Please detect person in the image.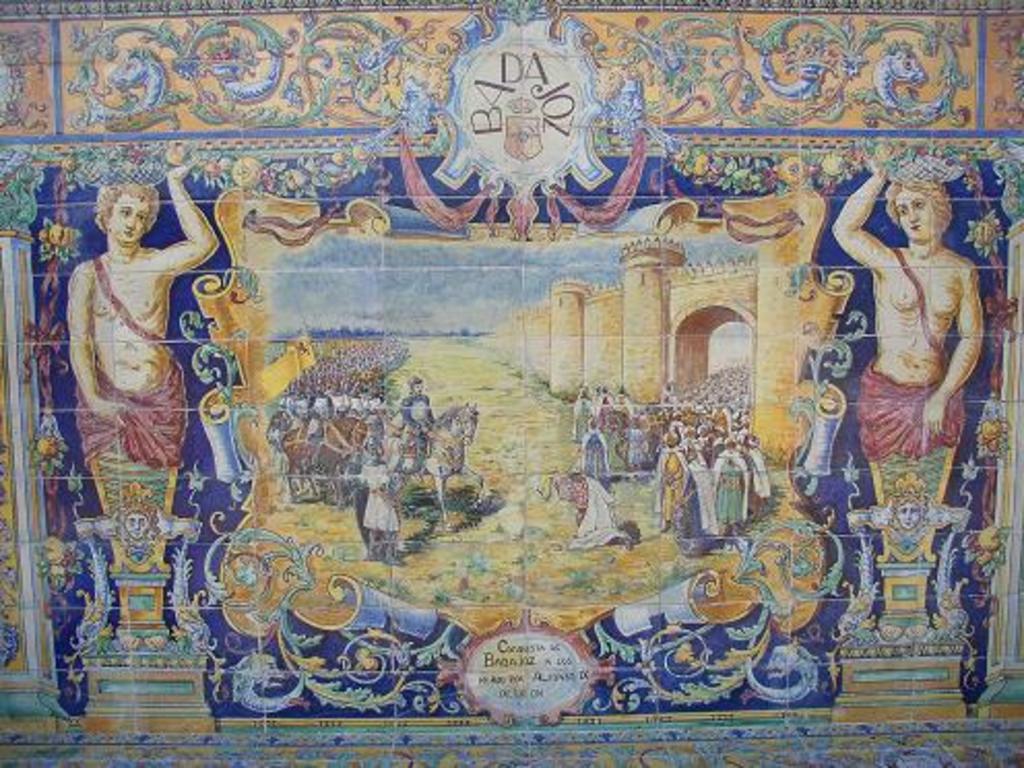
box(830, 159, 985, 467).
